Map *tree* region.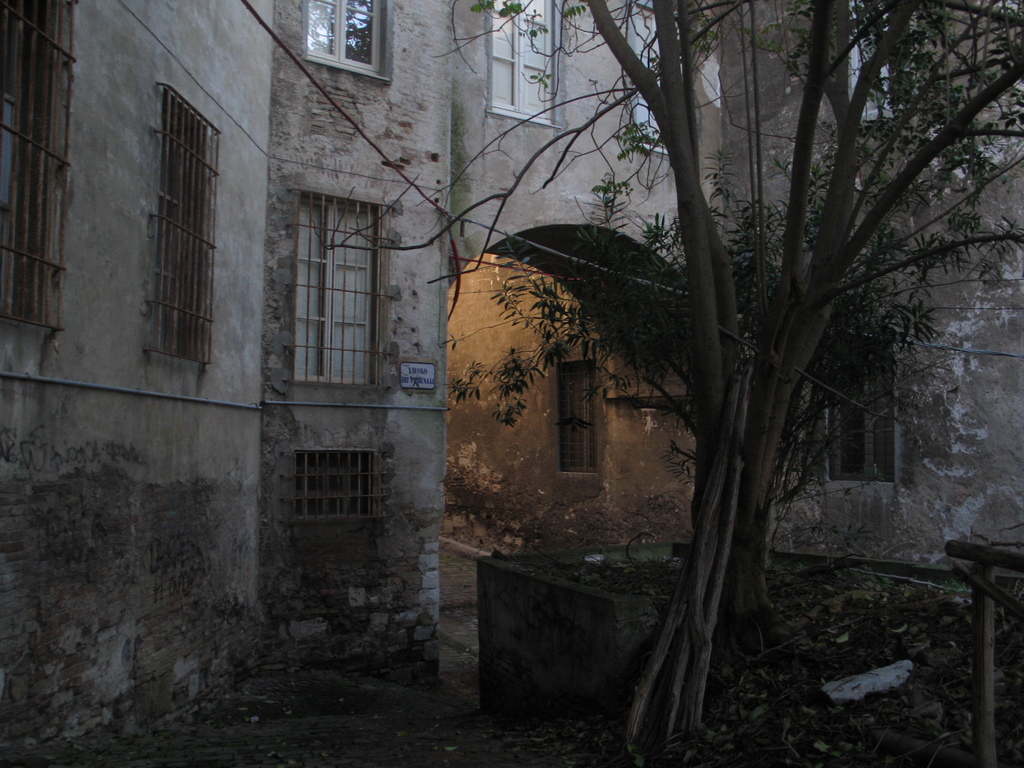
Mapped to bbox=(438, 0, 1023, 749).
